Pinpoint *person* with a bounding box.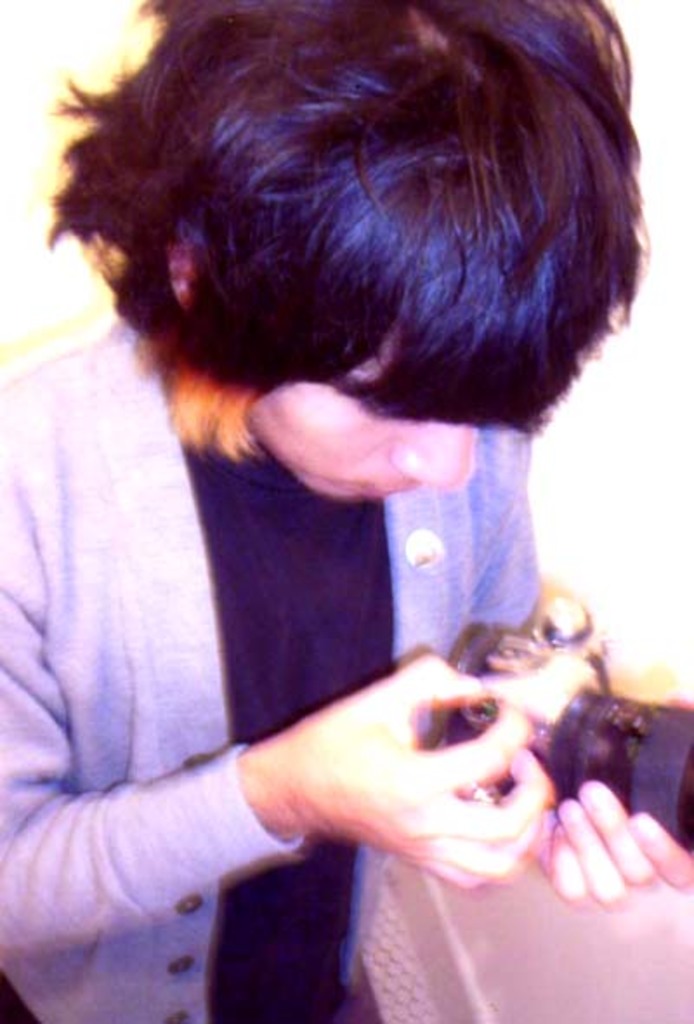
x1=16 y1=0 x2=647 y2=1007.
